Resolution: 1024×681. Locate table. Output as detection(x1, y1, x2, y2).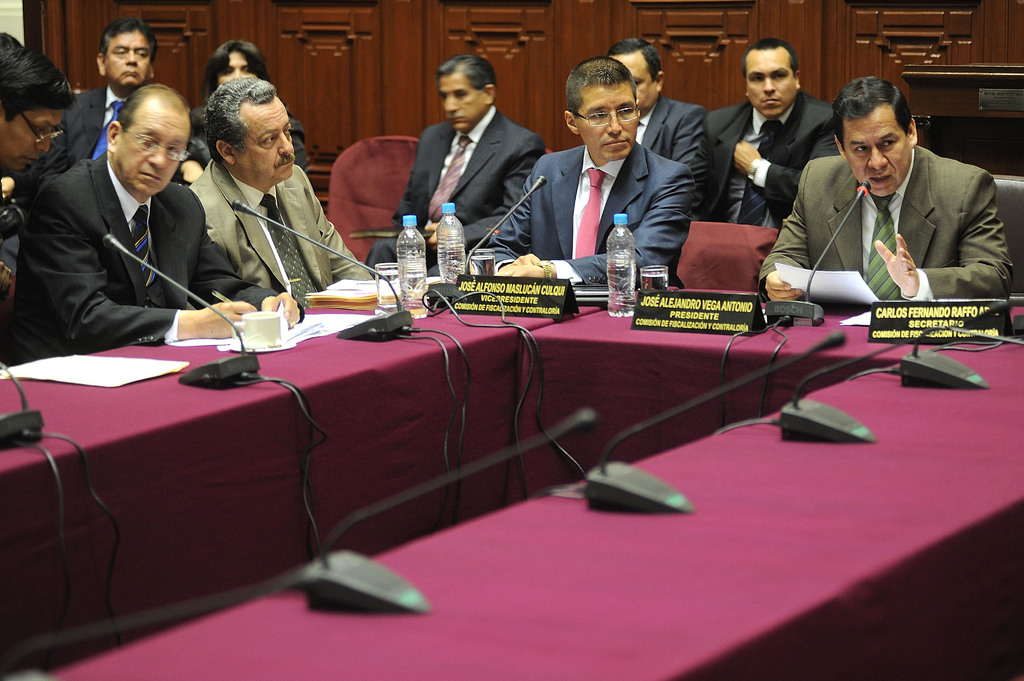
detection(0, 264, 1023, 680).
